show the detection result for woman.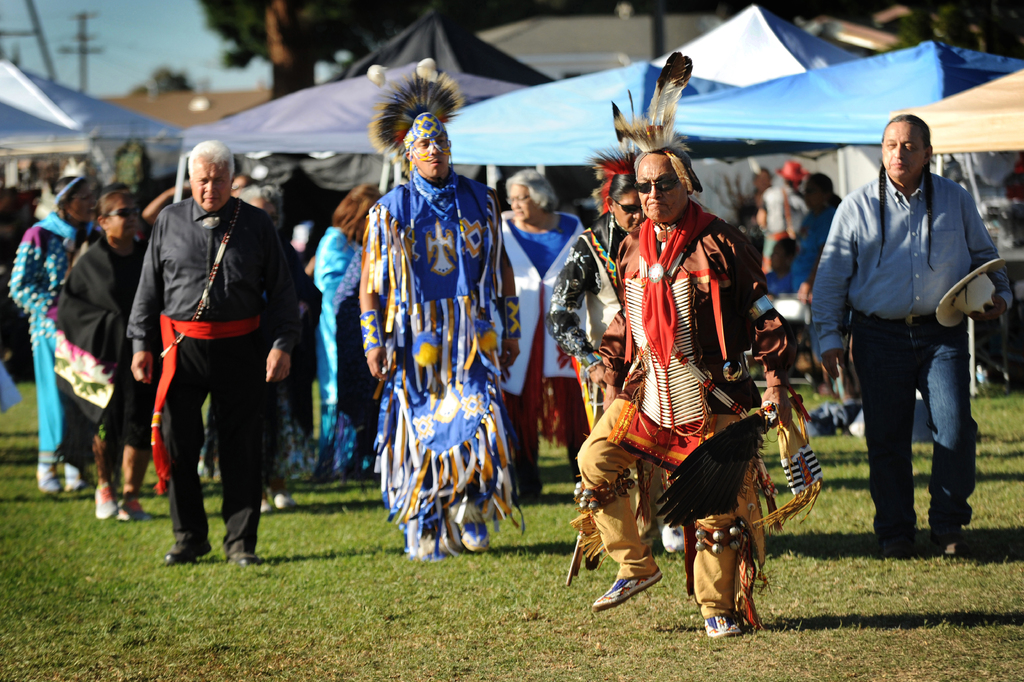
(left=797, top=171, right=842, bottom=305).
